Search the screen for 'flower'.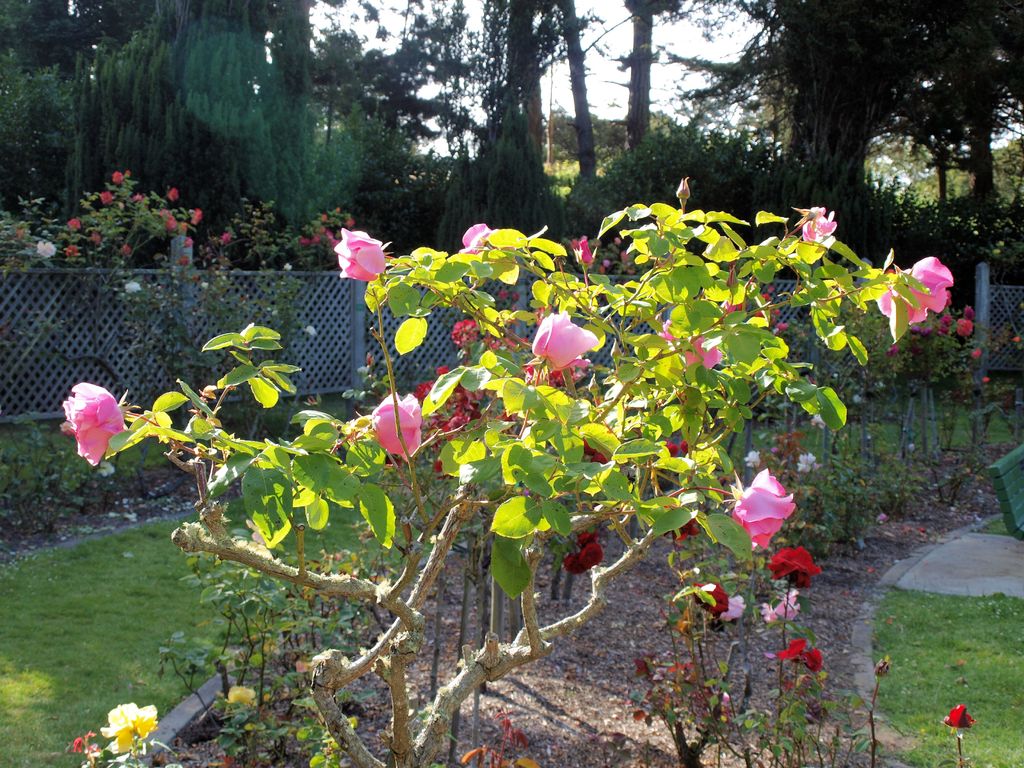
Found at 765/548/819/588.
